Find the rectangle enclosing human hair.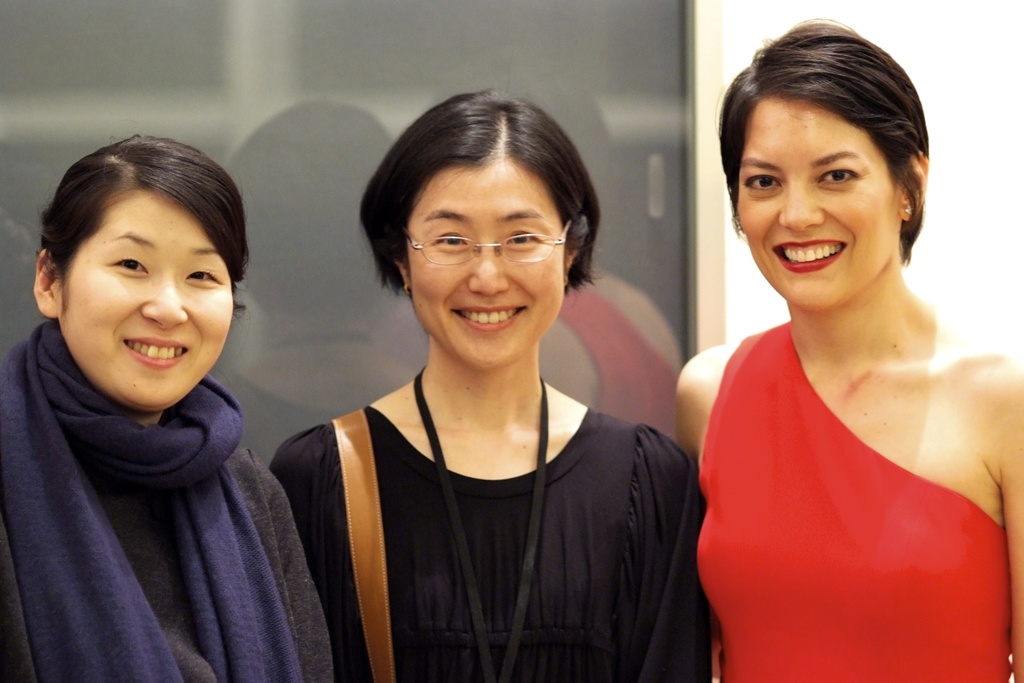
361, 85, 602, 293.
